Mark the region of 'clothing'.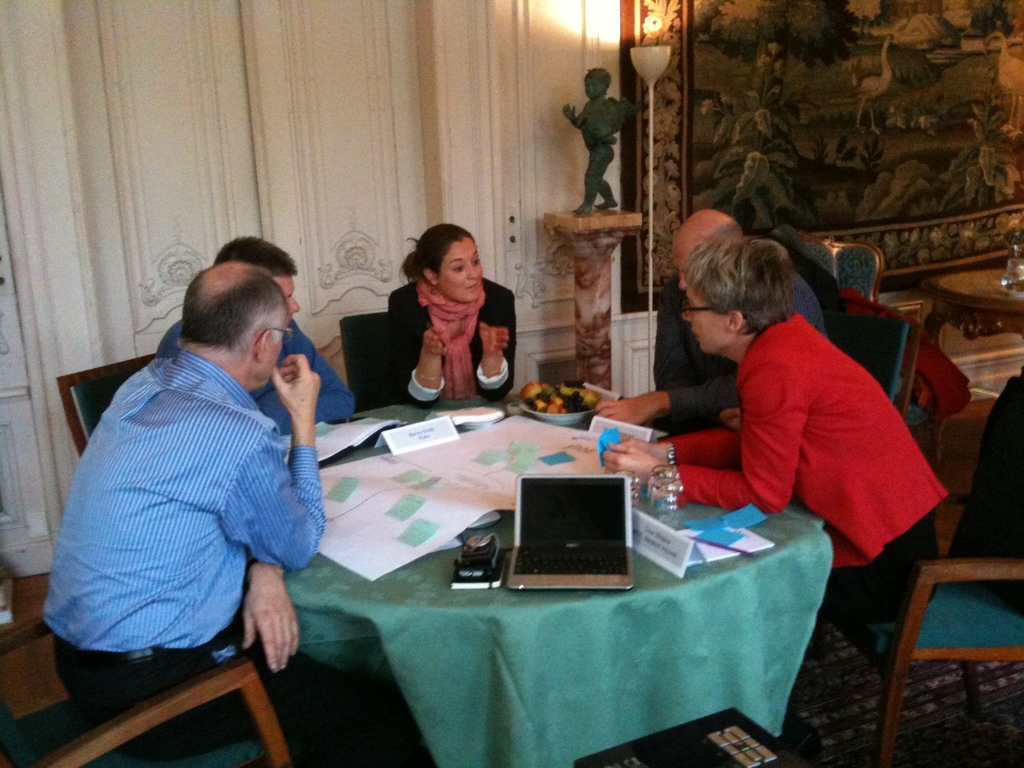
Region: box(44, 289, 340, 717).
